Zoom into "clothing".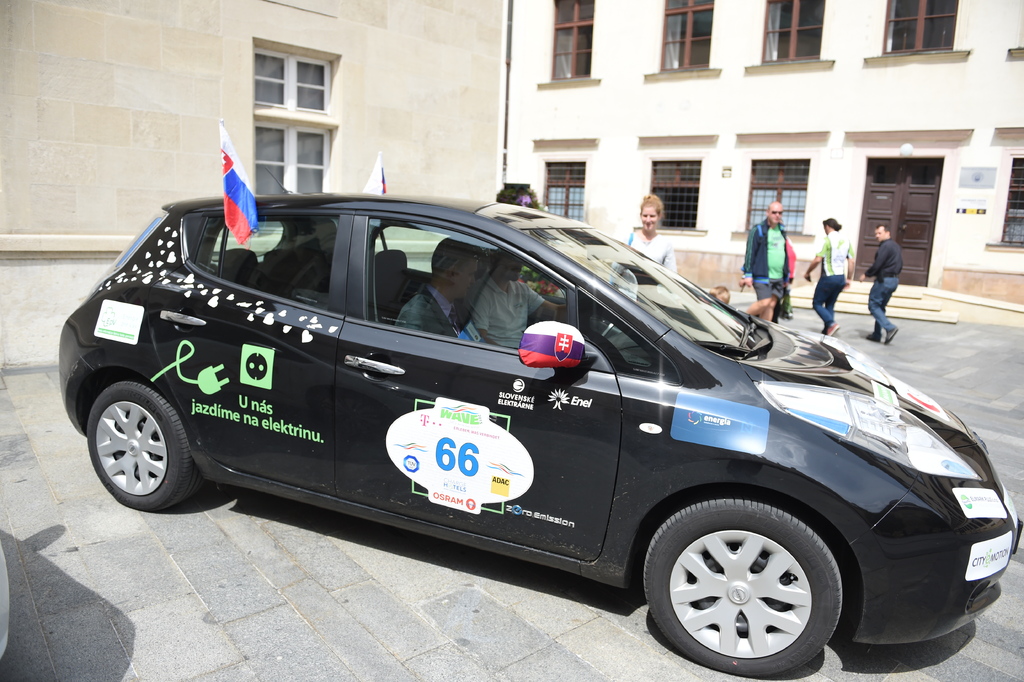
Zoom target: (472, 275, 544, 353).
